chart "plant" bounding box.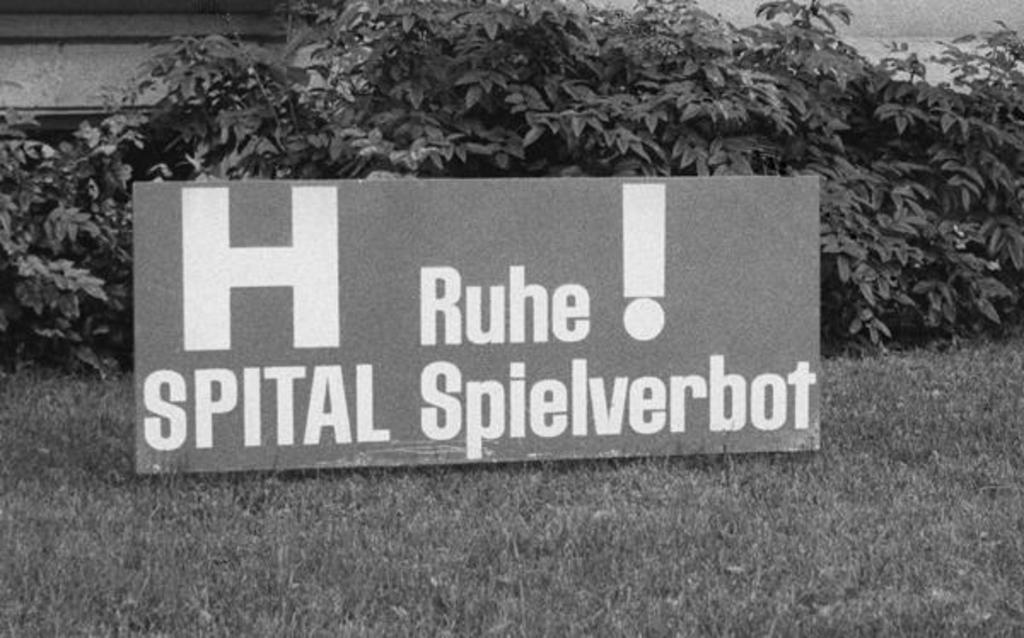
Charted: region(0, 0, 1021, 408).
